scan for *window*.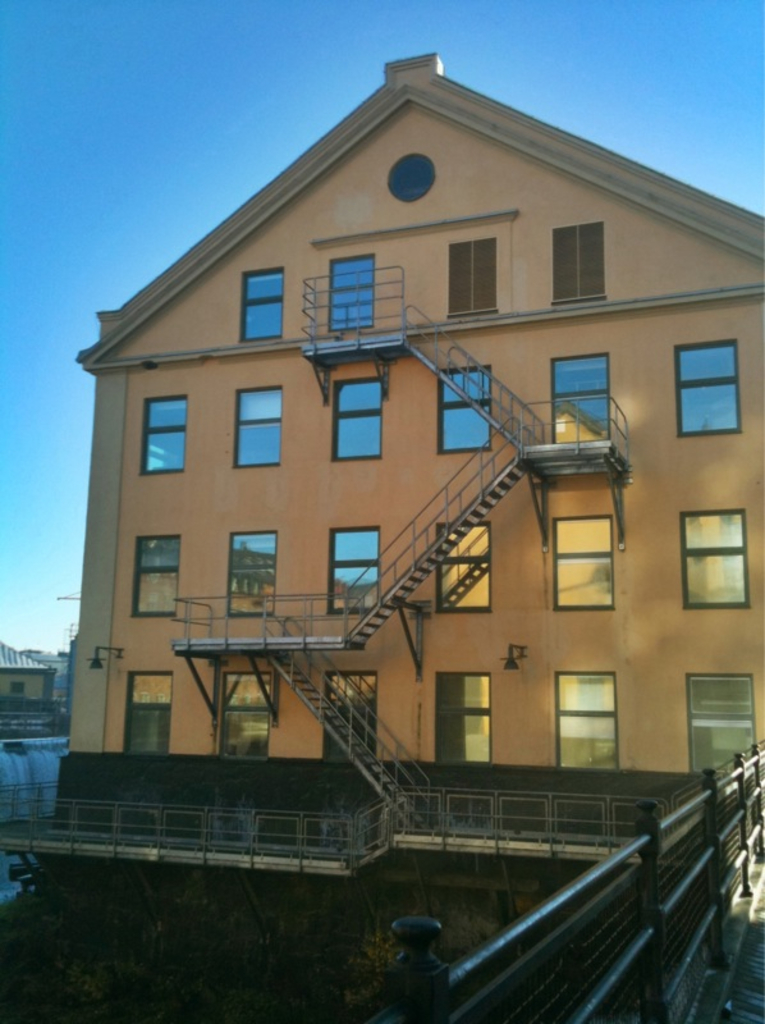
Scan result: detection(315, 502, 385, 621).
